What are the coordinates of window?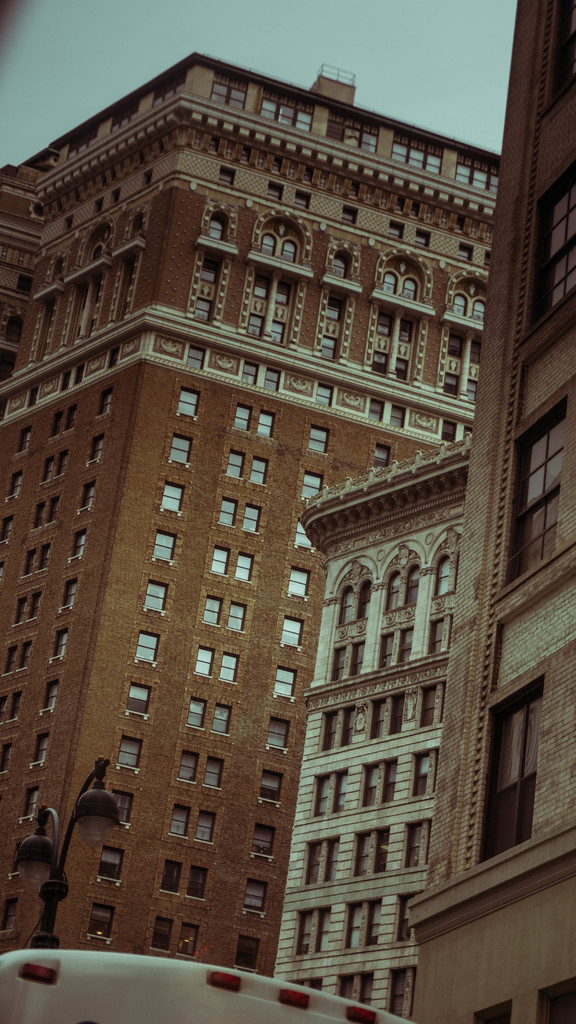
{"left": 316, "top": 382, "right": 336, "bottom": 406}.
